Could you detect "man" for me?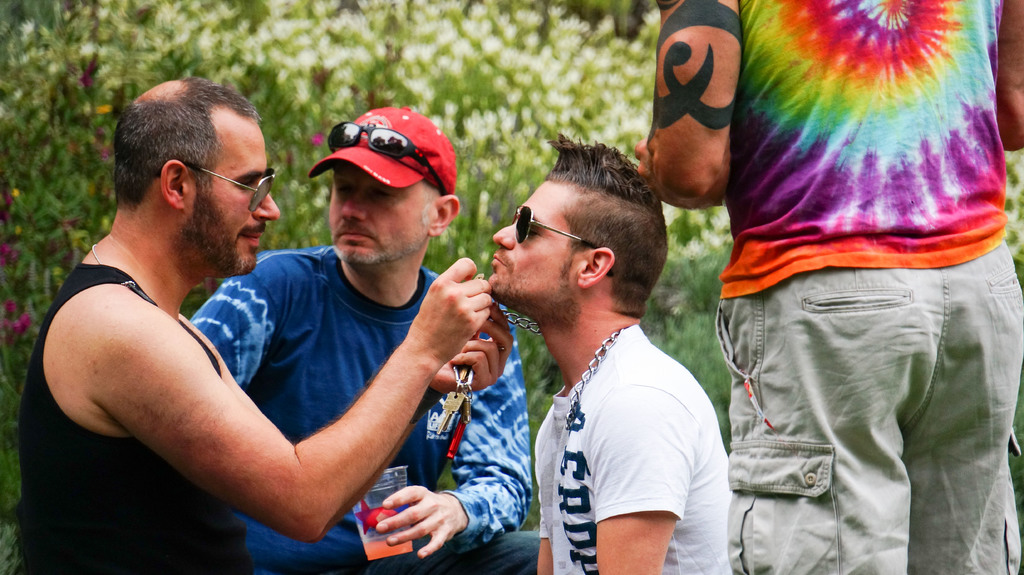
Detection result: rect(19, 72, 516, 574).
